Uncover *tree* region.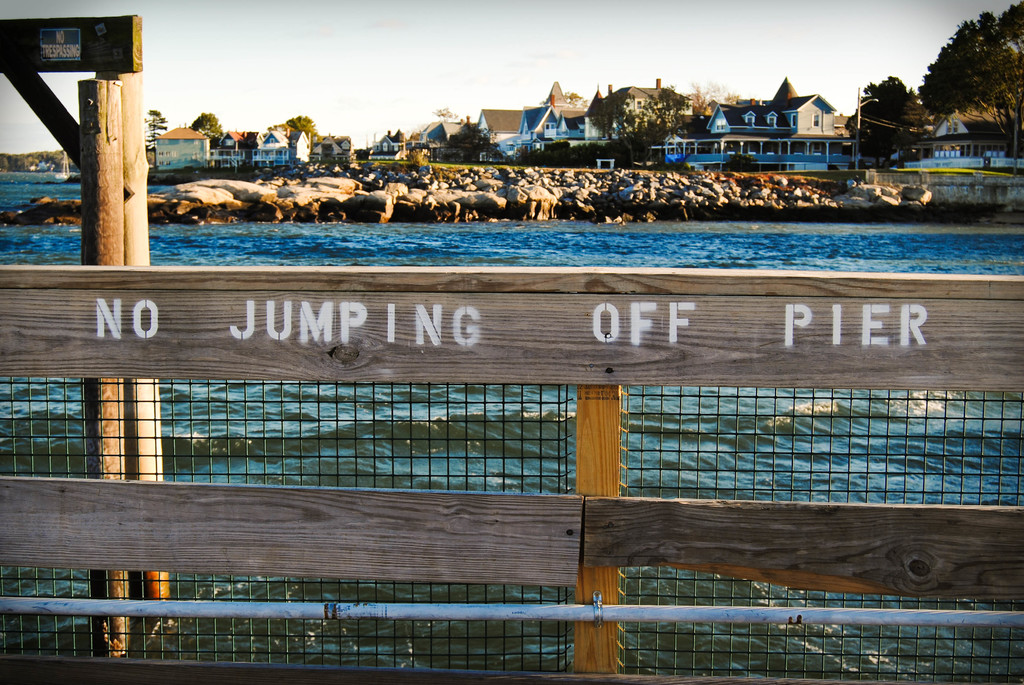
Uncovered: (919,0,1023,156).
